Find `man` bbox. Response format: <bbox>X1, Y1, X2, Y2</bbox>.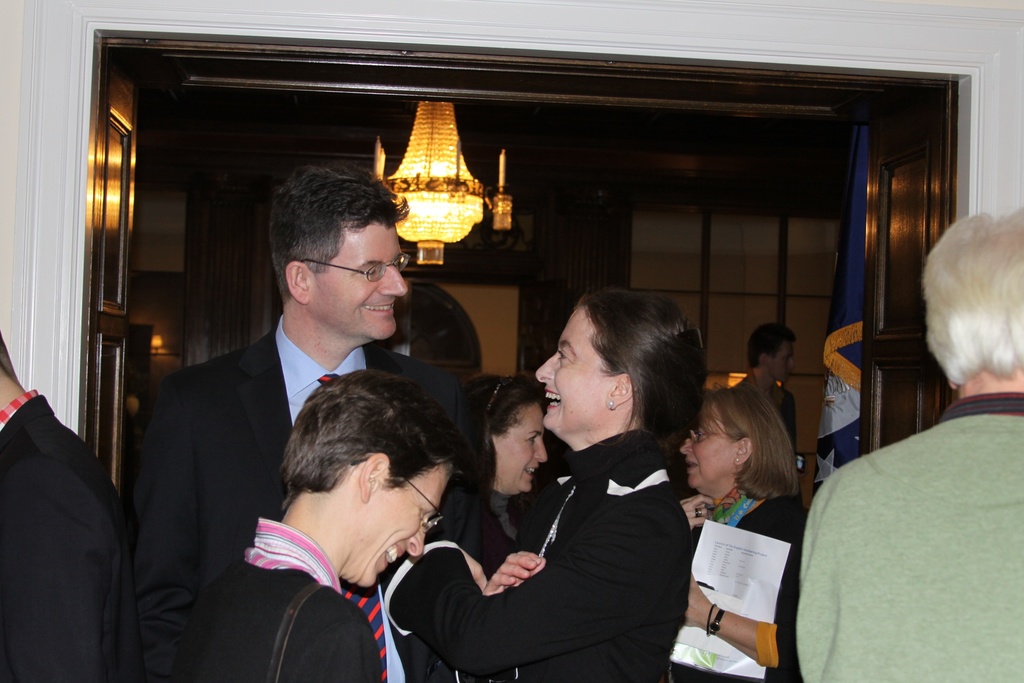
<bbox>0, 328, 127, 682</bbox>.
